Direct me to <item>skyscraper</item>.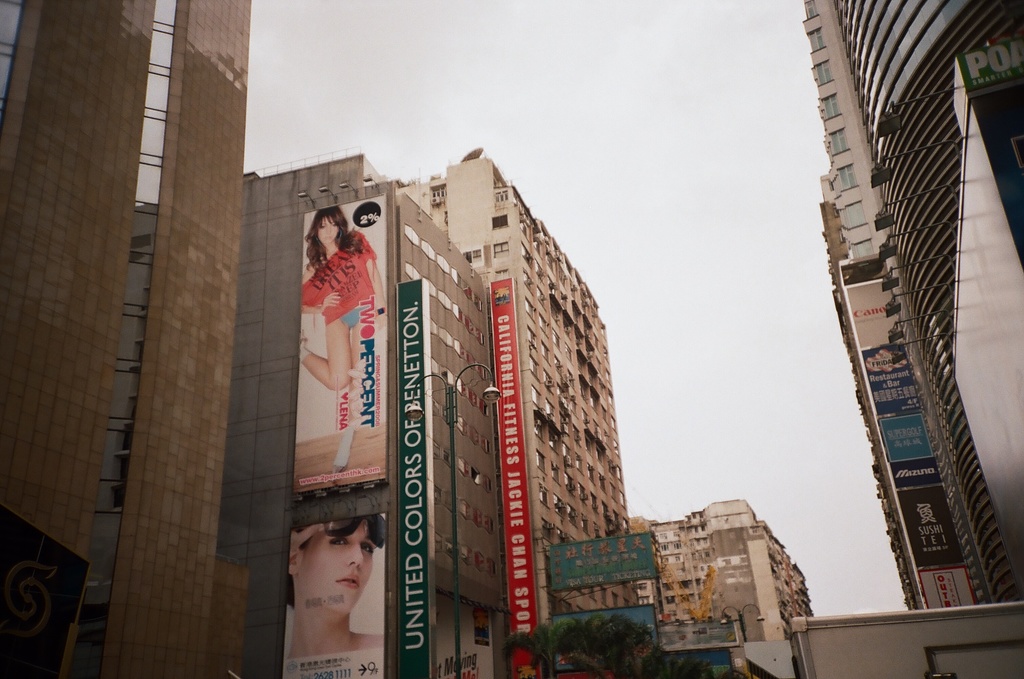
Direction: {"left": 414, "top": 156, "right": 600, "bottom": 678}.
